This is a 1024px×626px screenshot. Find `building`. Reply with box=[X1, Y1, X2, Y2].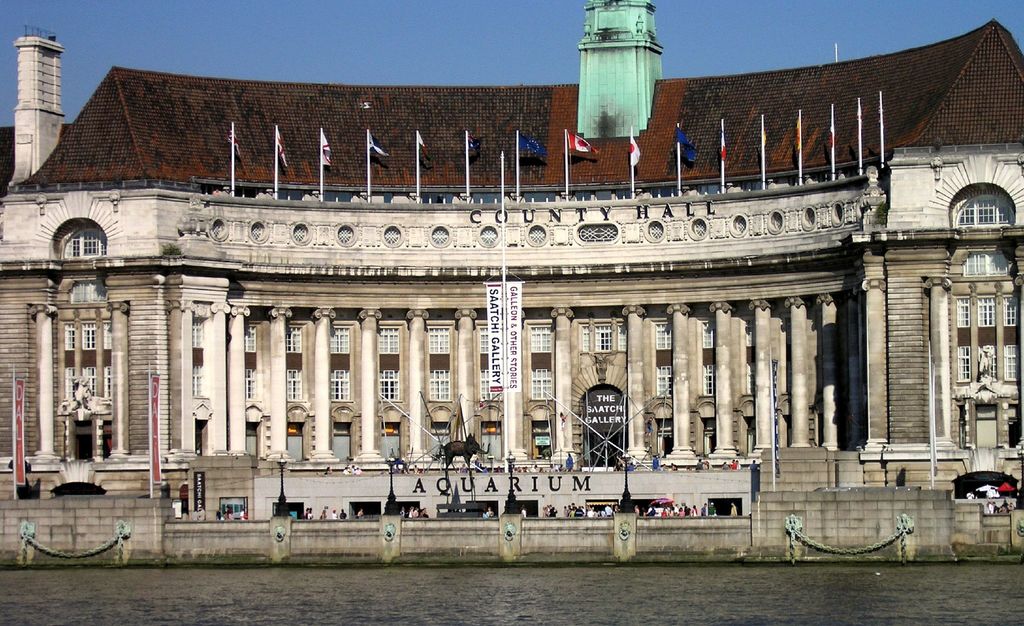
box=[0, 0, 1023, 568].
